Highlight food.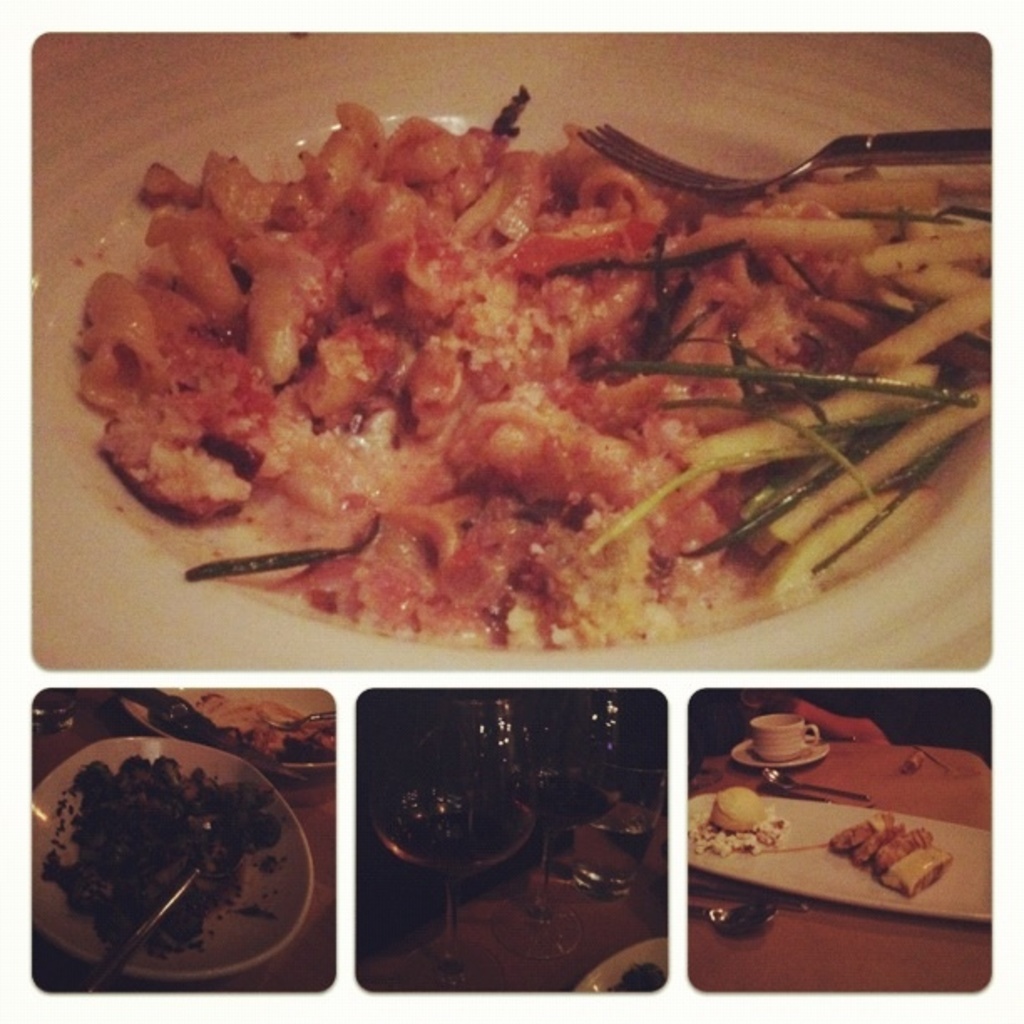
Highlighted region: (54, 79, 996, 663).
